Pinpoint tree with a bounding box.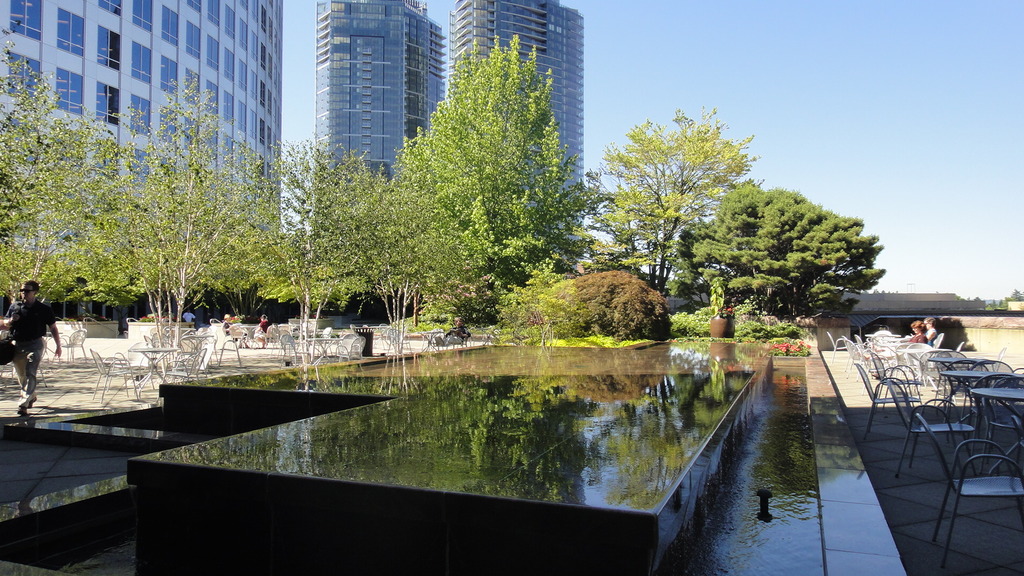
(left=388, top=20, right=586, bottom=311).
